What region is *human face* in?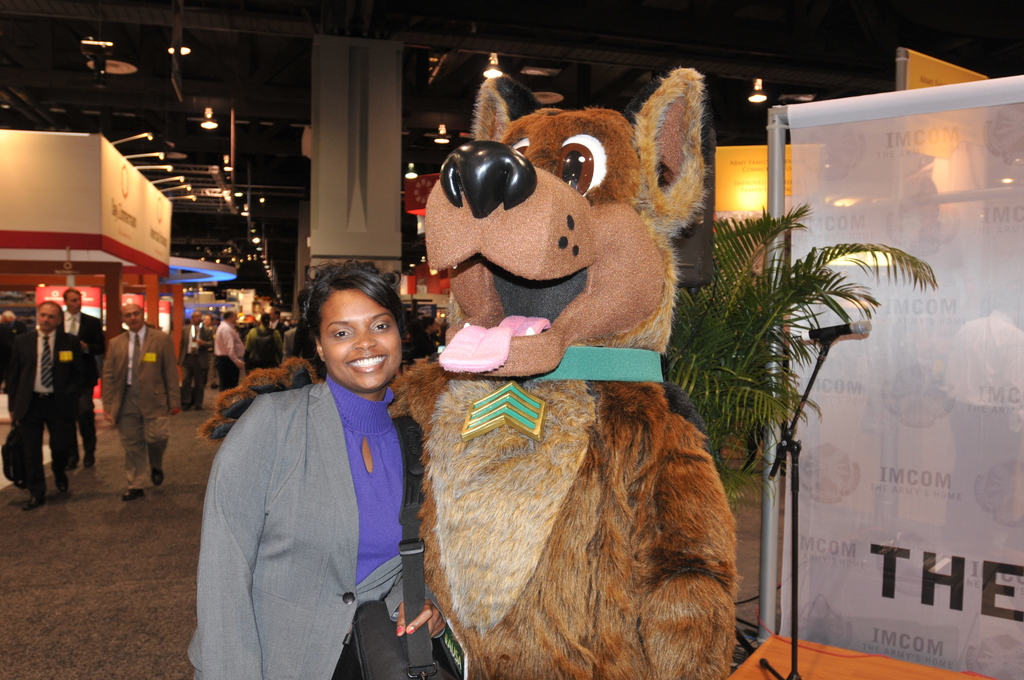
[left=228, top=307, right=242, bottom=324].
